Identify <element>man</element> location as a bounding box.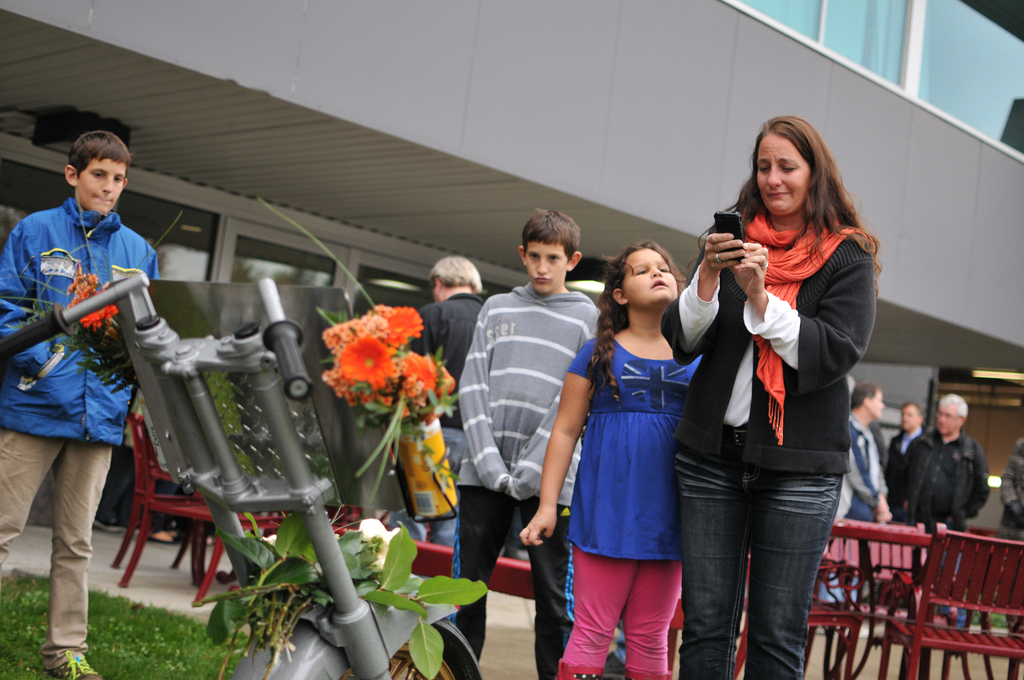
box(883, 403, 931, 489).
